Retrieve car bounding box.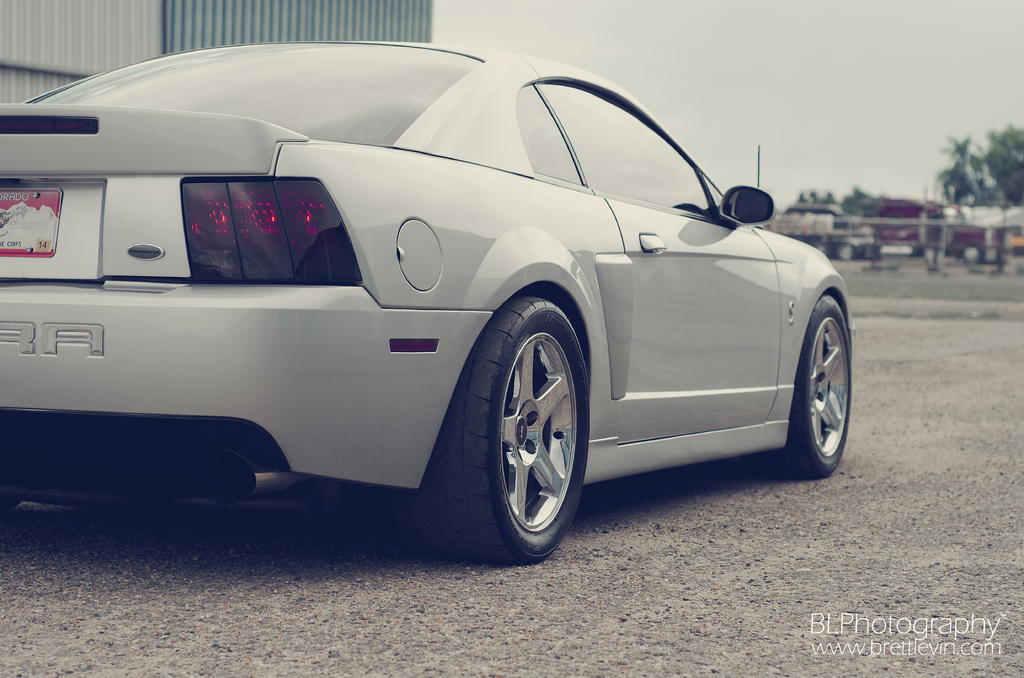
Bounding box: Rect(781, 205, 881, 262).
